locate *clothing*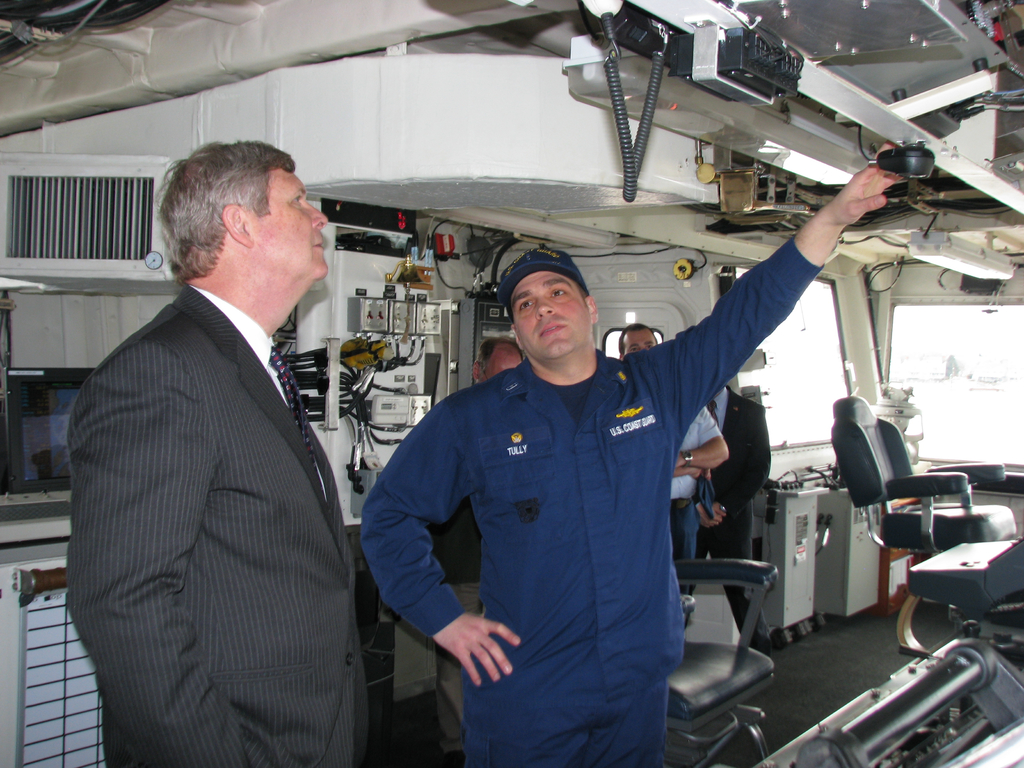
62, 207, 377, 767
